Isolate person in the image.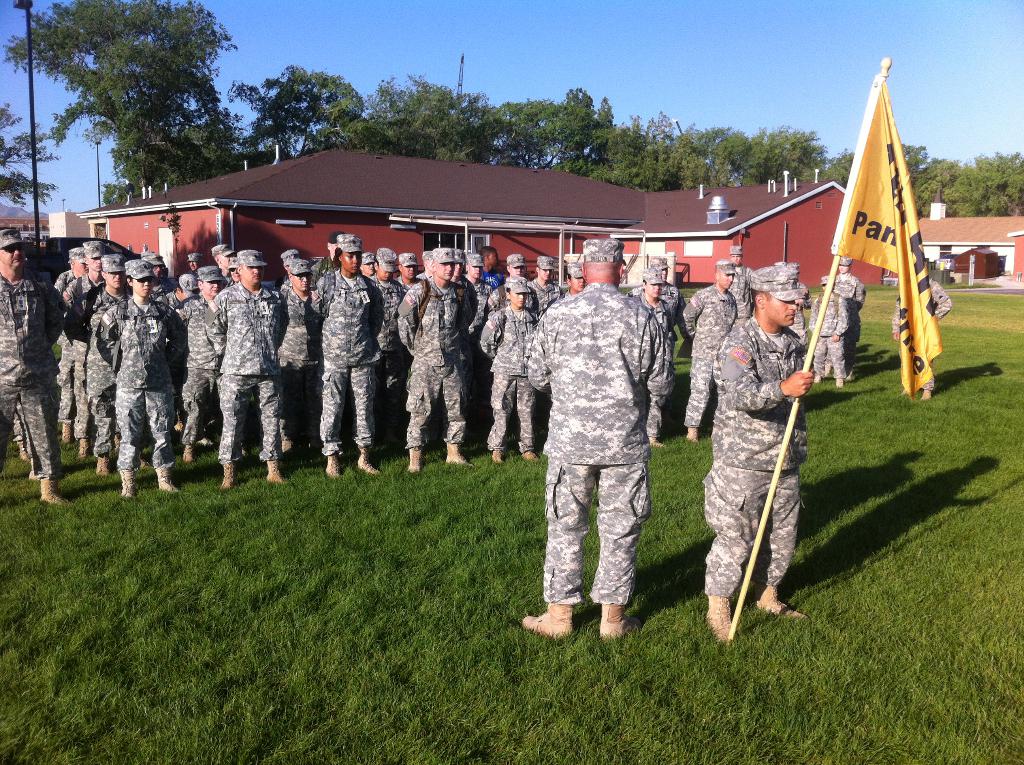
Isolated region: (636, 267, 676, 445).
